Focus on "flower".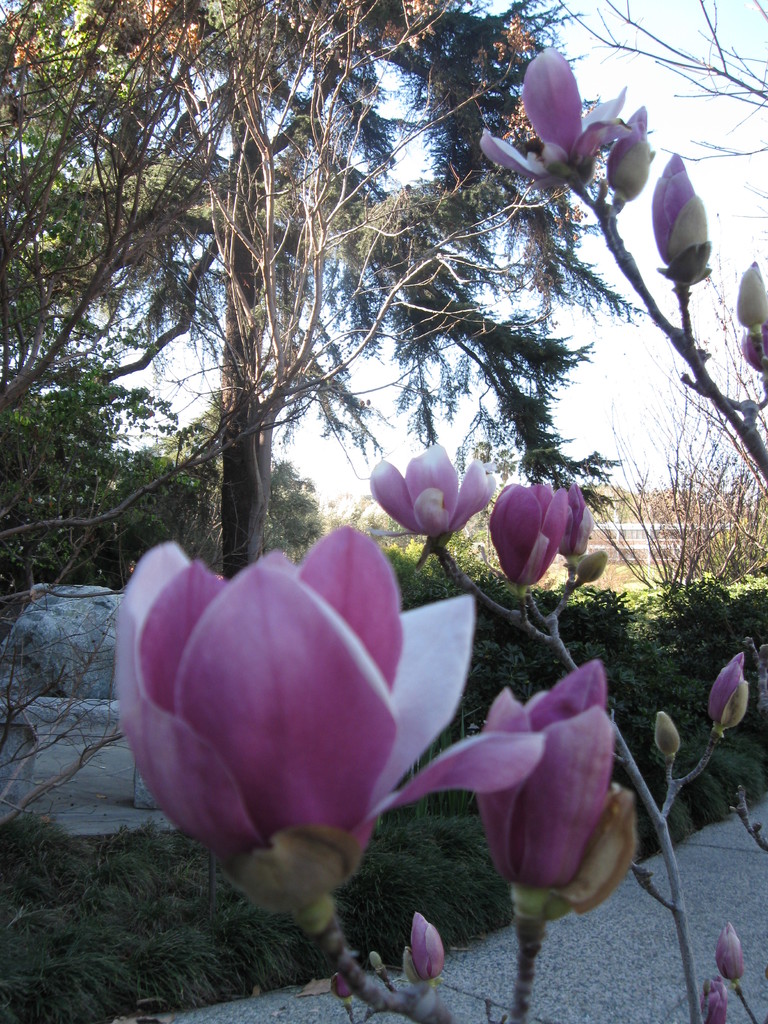
Focused at {"left": 607, "top": 106, "right": 655, "bottom": 204}.
